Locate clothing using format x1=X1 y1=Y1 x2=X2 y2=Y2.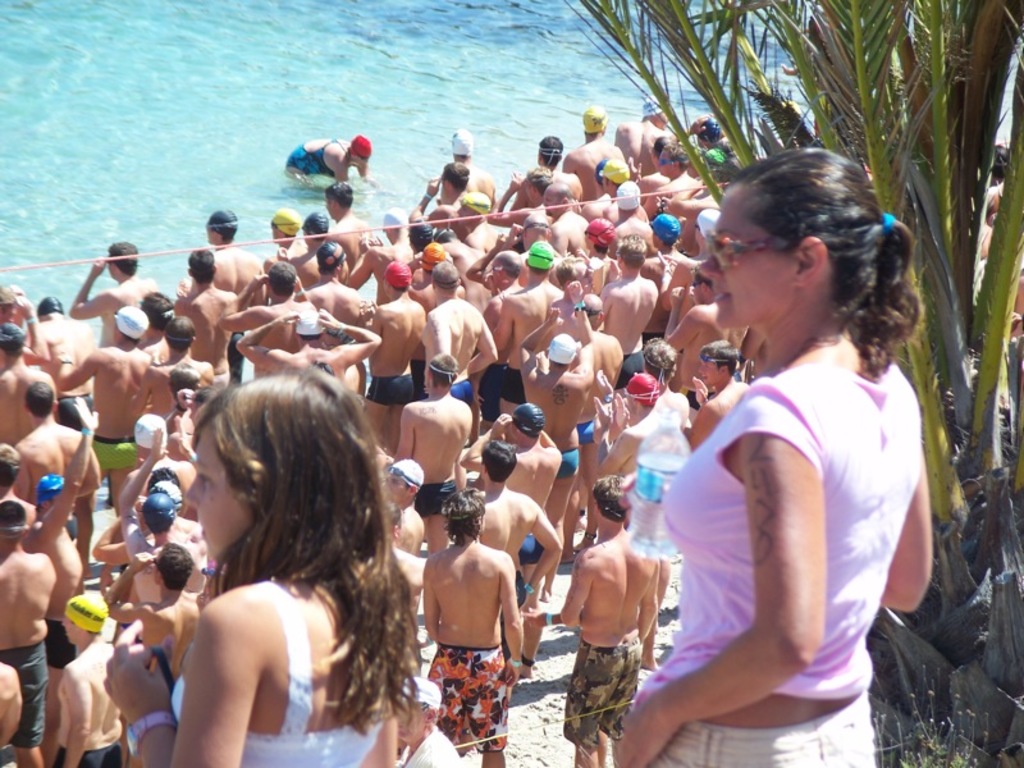
x1=484 y1=358 x2=503 y2=424.
